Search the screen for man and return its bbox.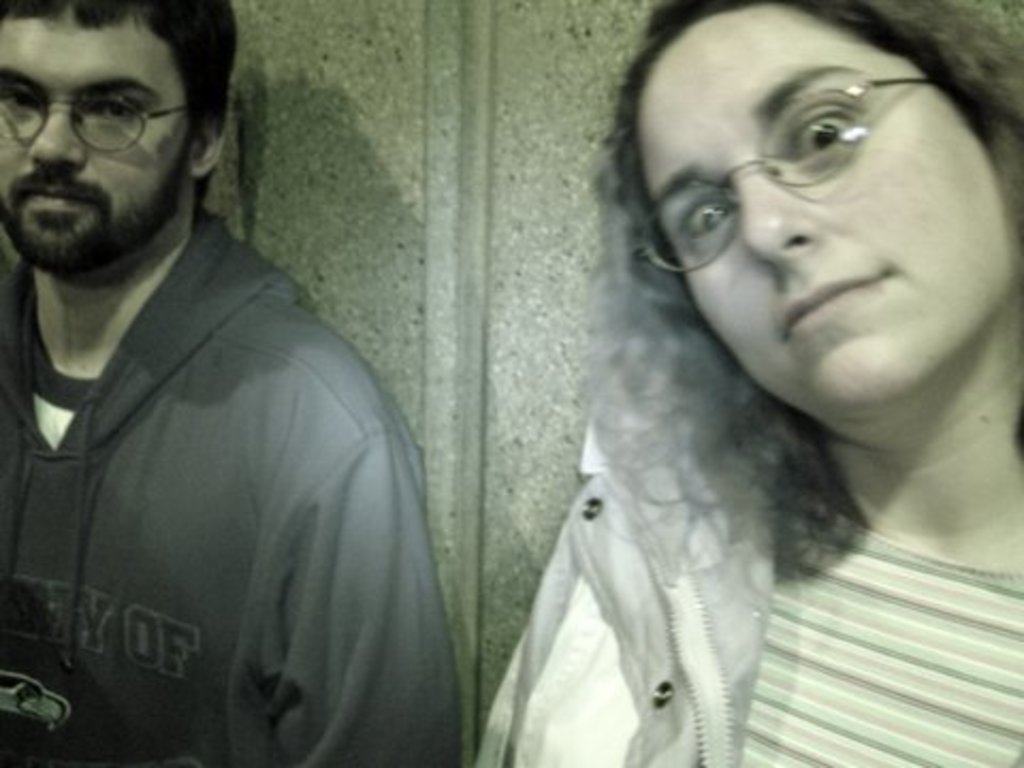
Found: Rect(0, 0, 471, 764).
